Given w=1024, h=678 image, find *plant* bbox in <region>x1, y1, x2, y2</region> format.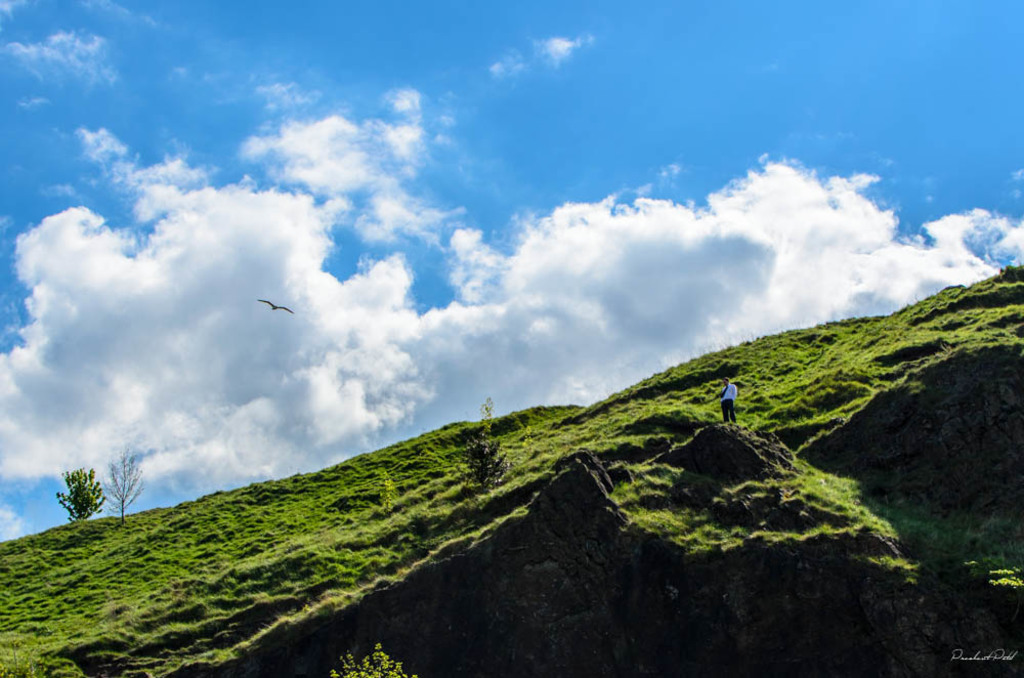
<region>0, 264, 1023, 677</region>.
